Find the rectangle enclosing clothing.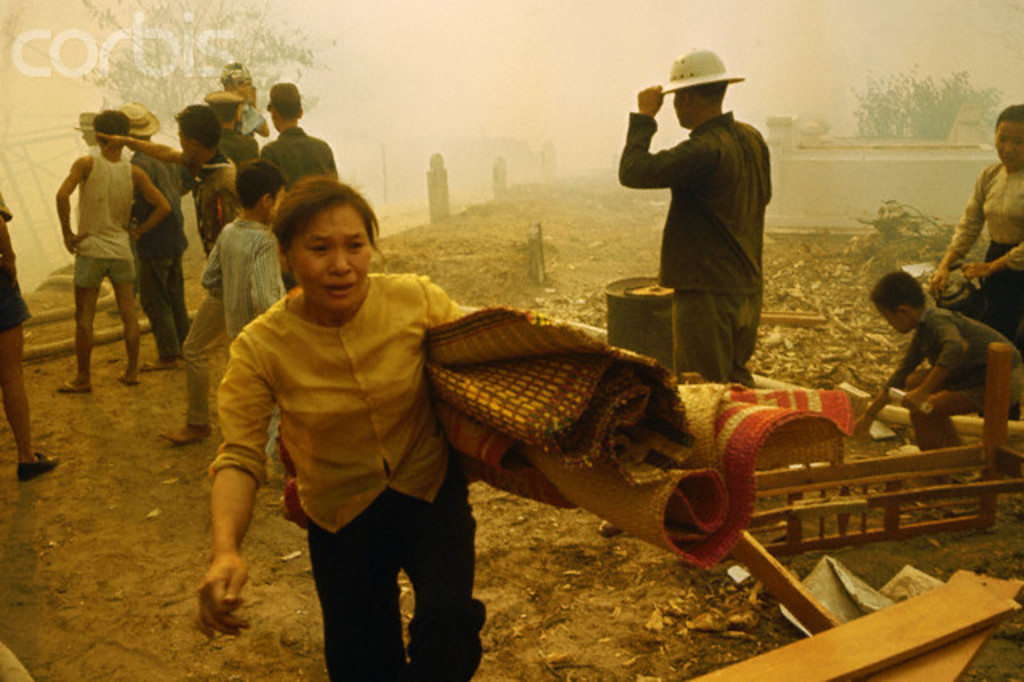
[x1=195, y1=272, x2=499, y2=680].
